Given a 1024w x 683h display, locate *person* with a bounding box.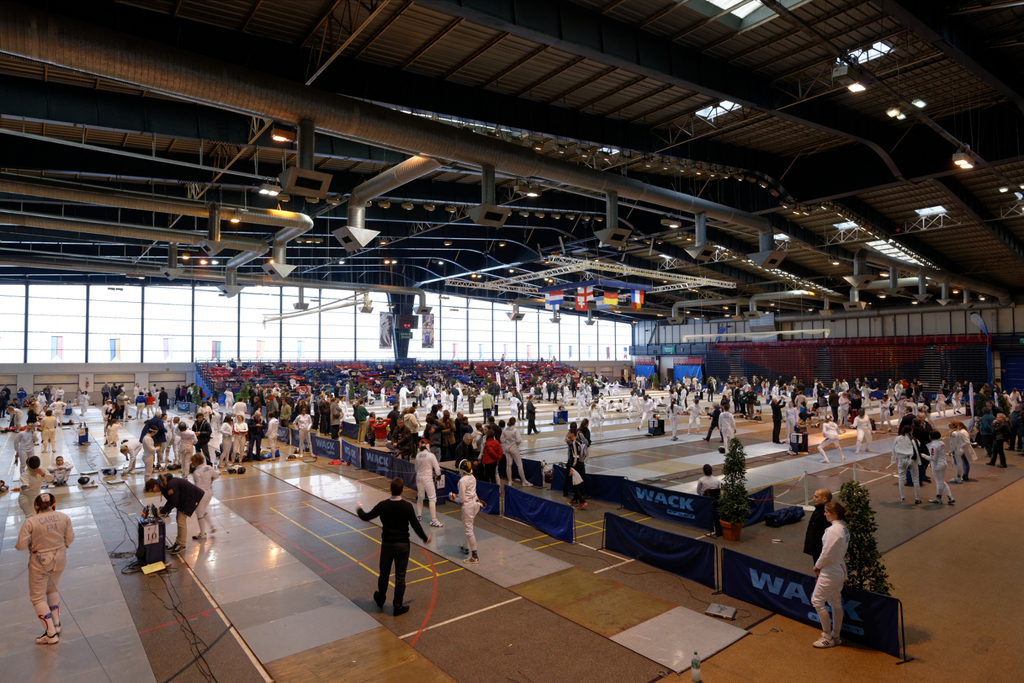
Located: locate(694, 463, 719, 496).
